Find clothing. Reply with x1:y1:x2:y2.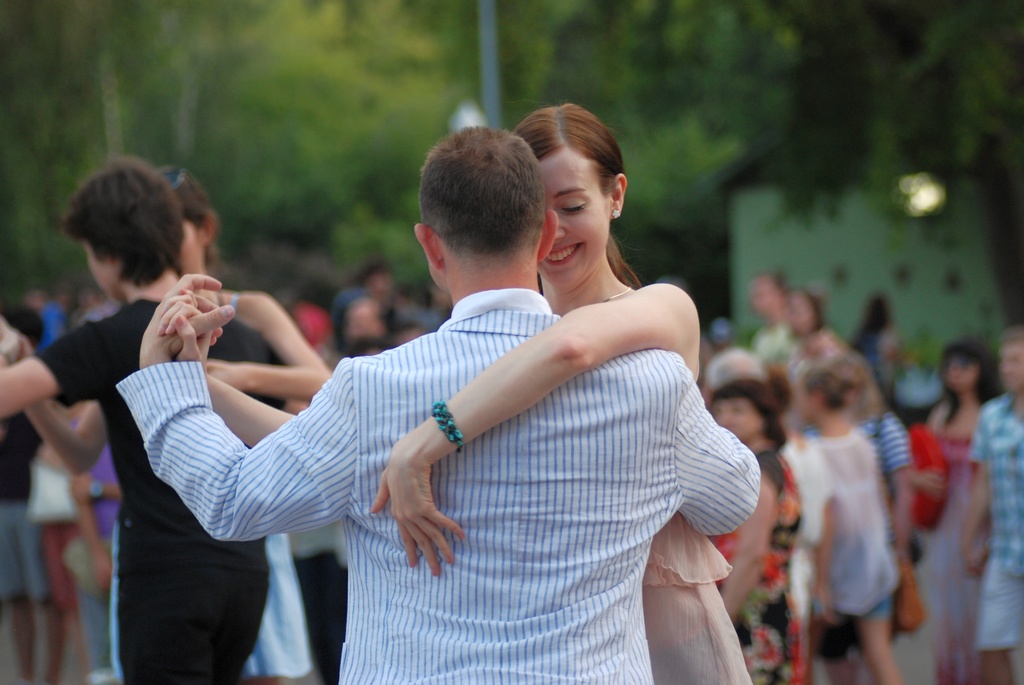
95:267:793:684.
